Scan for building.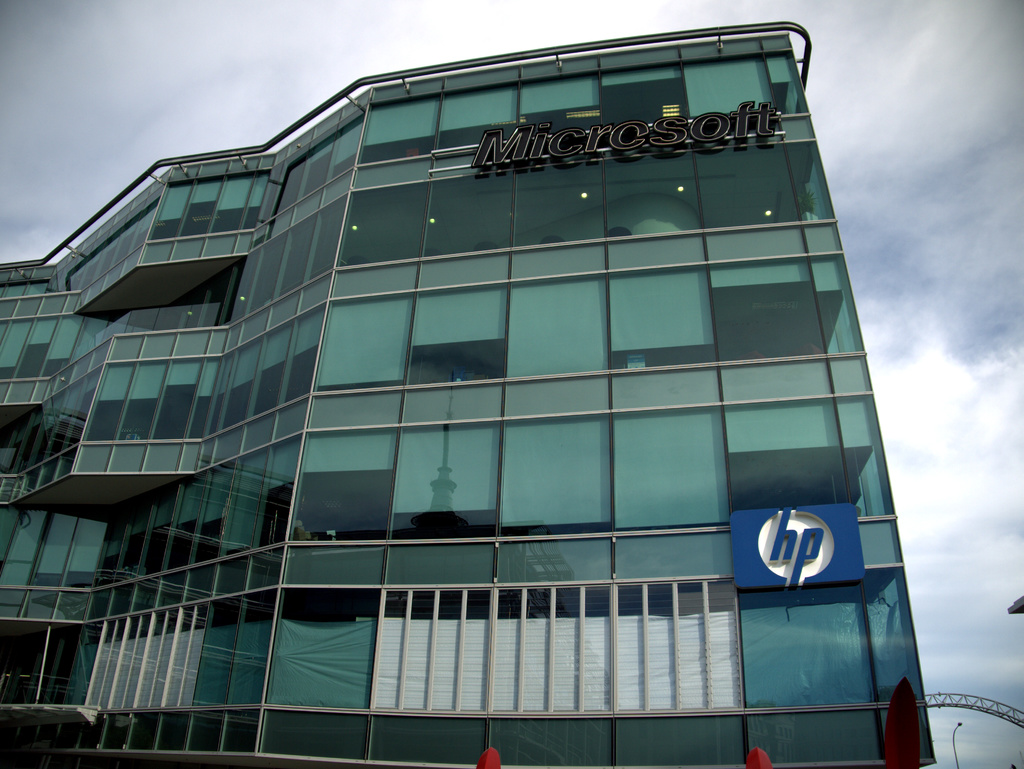
Scan result: 0:15:945:768.
